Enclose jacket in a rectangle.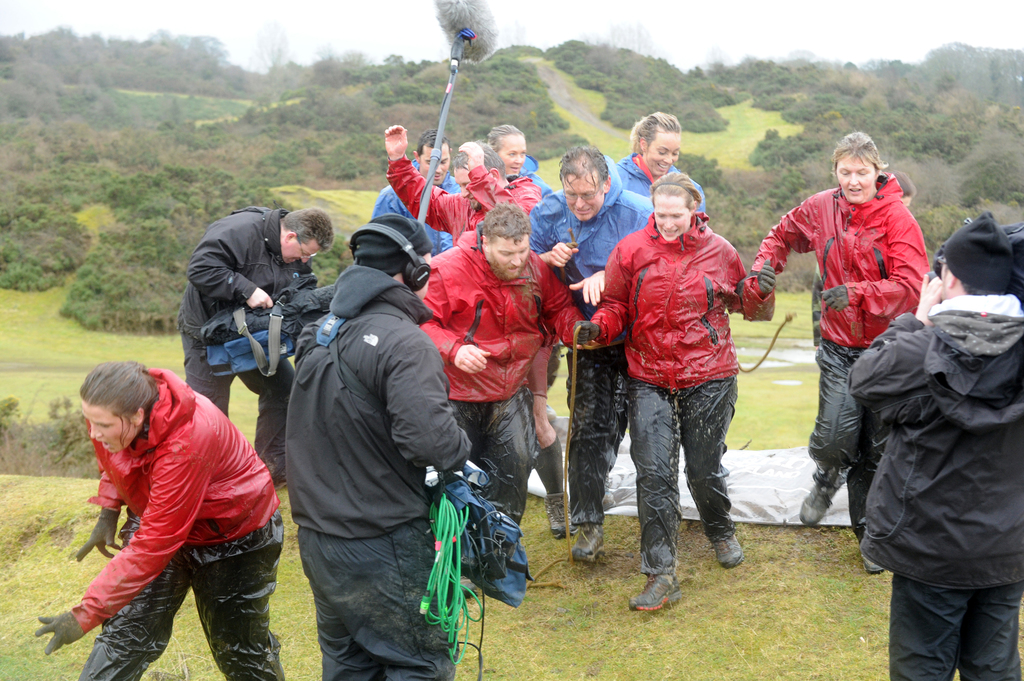
824:296:1023:599.
